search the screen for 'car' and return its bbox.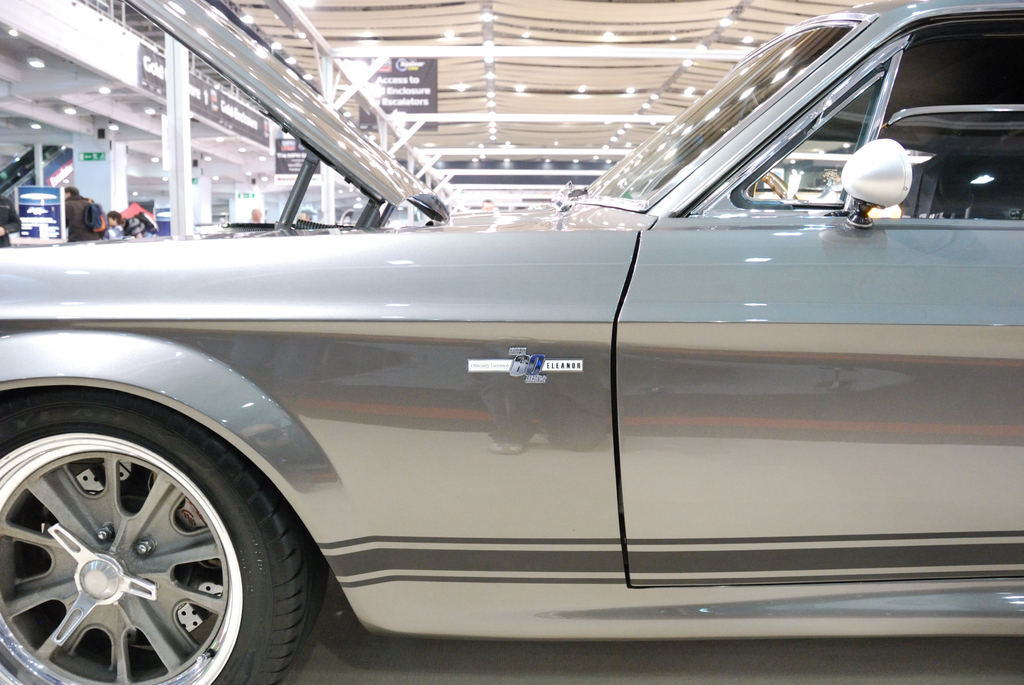
Found: pyautogui.locateOnScreen(27, 38, 1019, 673).
